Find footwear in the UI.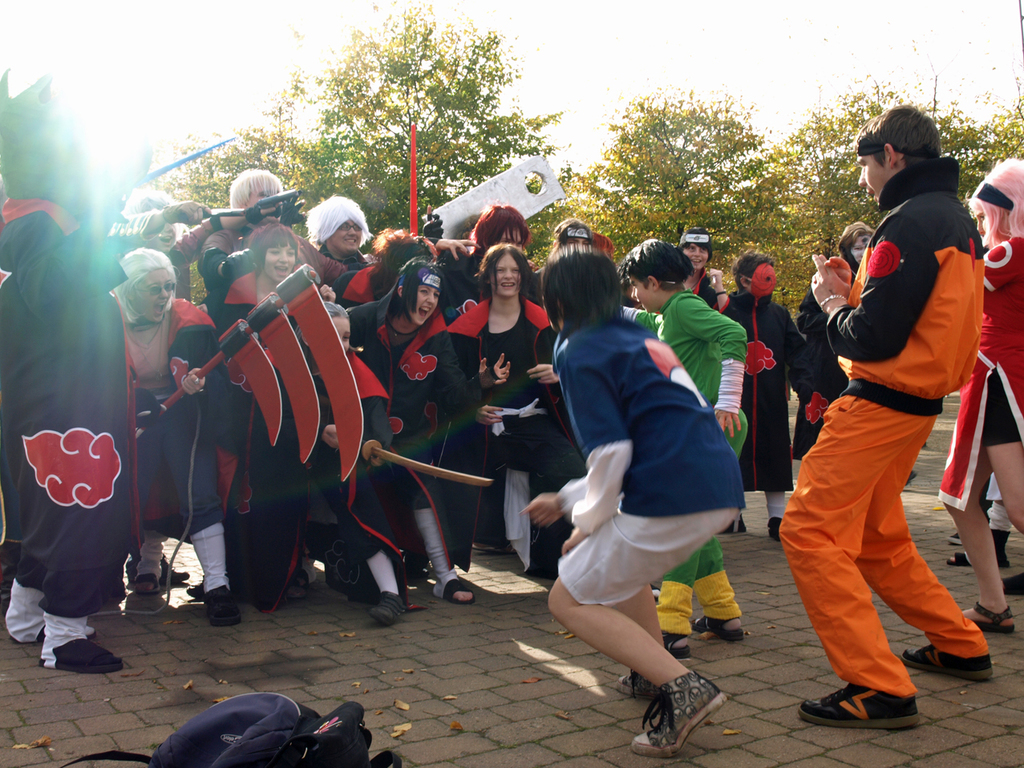
UI element at select_region(1000, 570, 1023, 598).
